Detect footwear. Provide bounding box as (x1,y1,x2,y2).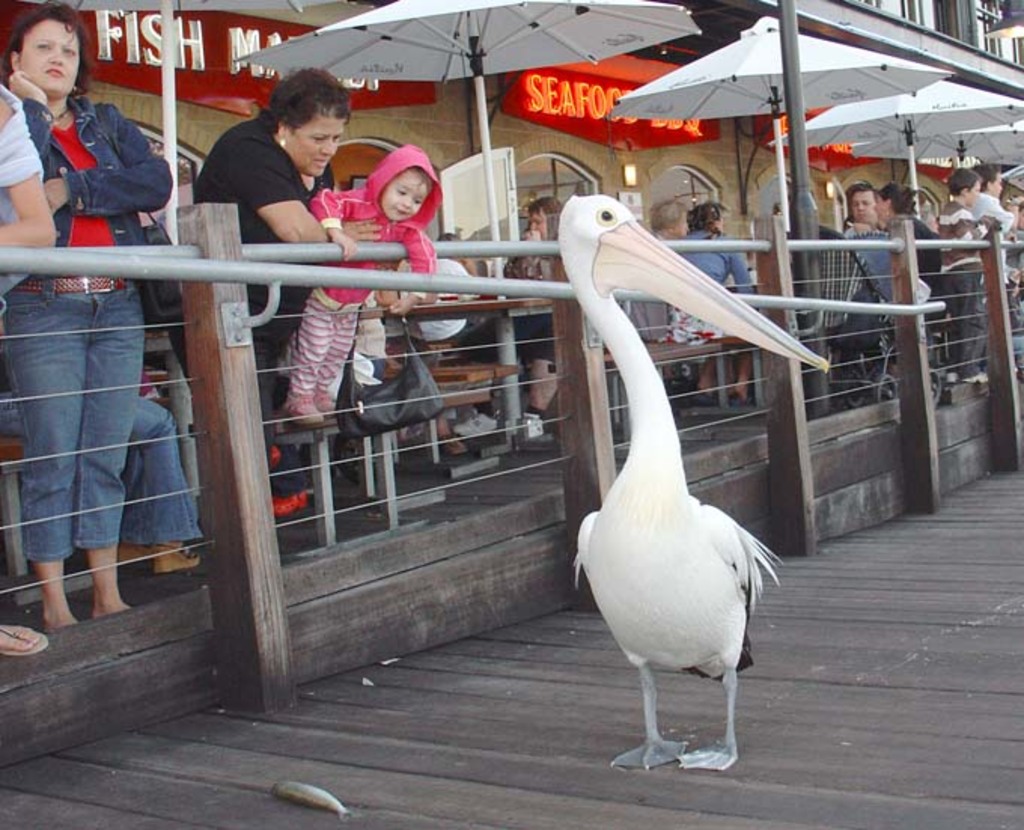
(312,384,333,414).
